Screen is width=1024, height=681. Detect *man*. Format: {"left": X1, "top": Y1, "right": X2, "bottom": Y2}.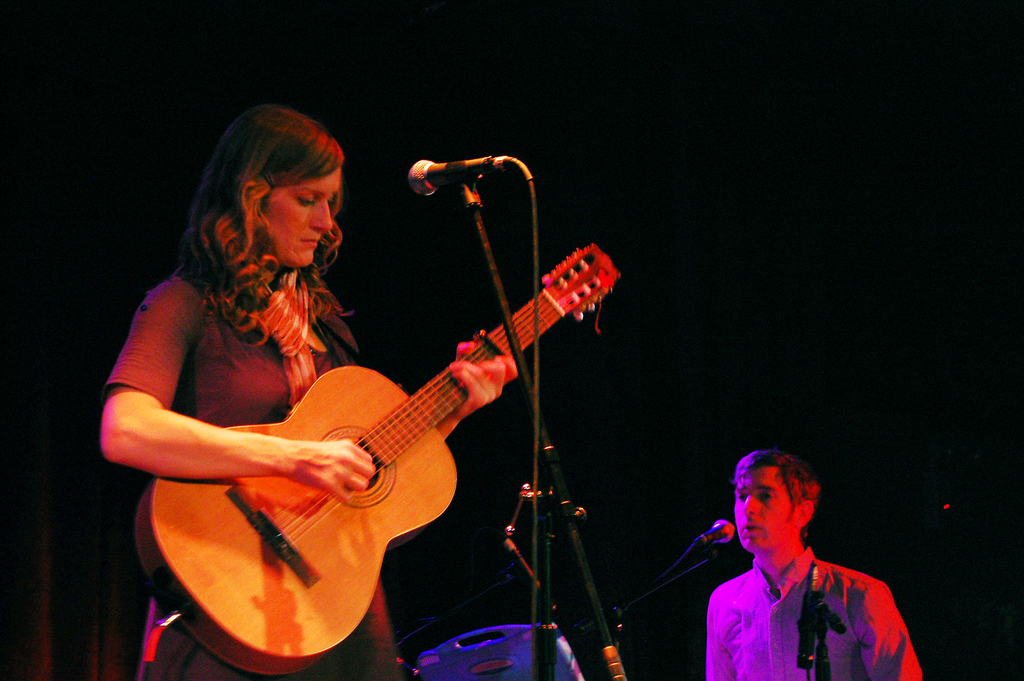
{"left": 708, "top": 448, "right": 923, "bottom": 680}.
